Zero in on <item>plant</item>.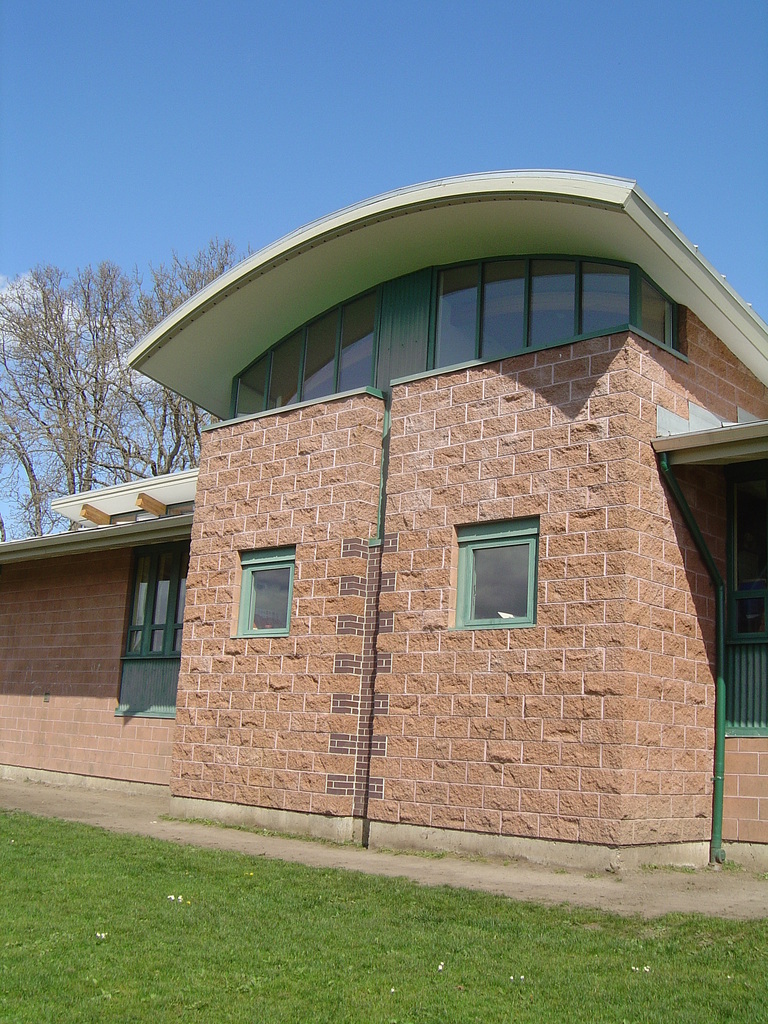
Zeroed in: 373,836,450,868.
